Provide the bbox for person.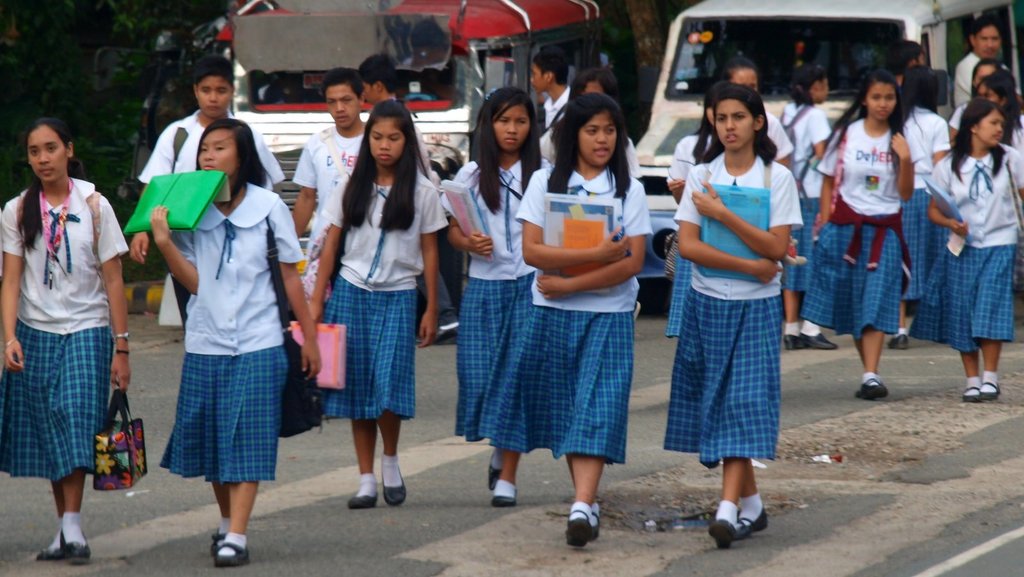
[left=716, top=52, right=800, bottom=166].
